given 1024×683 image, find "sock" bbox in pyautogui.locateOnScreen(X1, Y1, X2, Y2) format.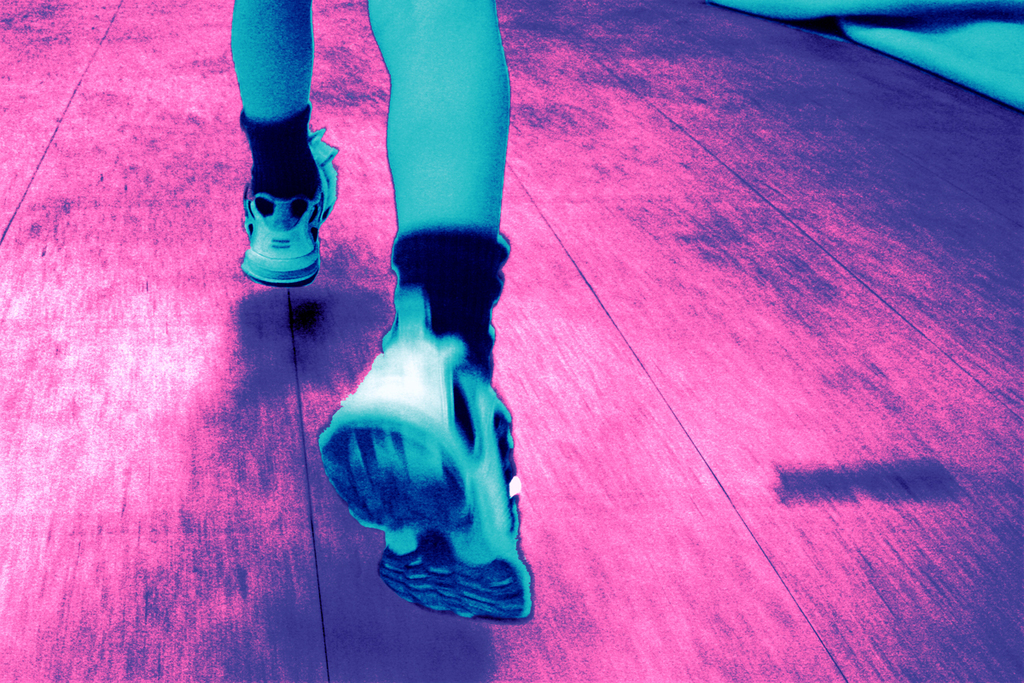
pyautogui.locateOnScreen(239, 104, 321, 202).
